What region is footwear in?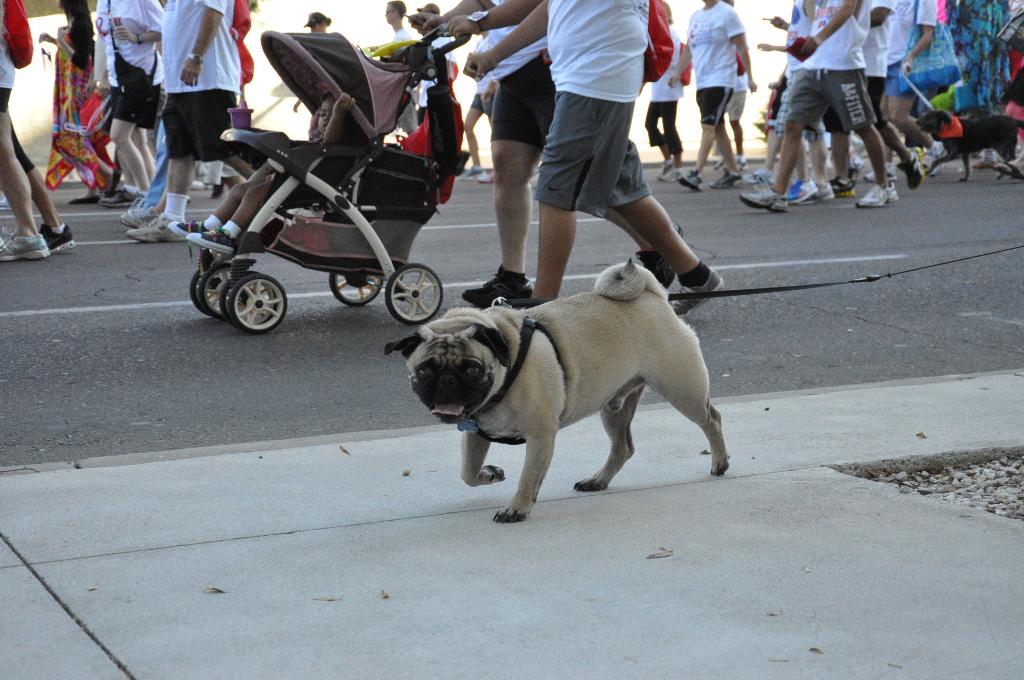
left=708, top=158, right=723, bottom=169.
